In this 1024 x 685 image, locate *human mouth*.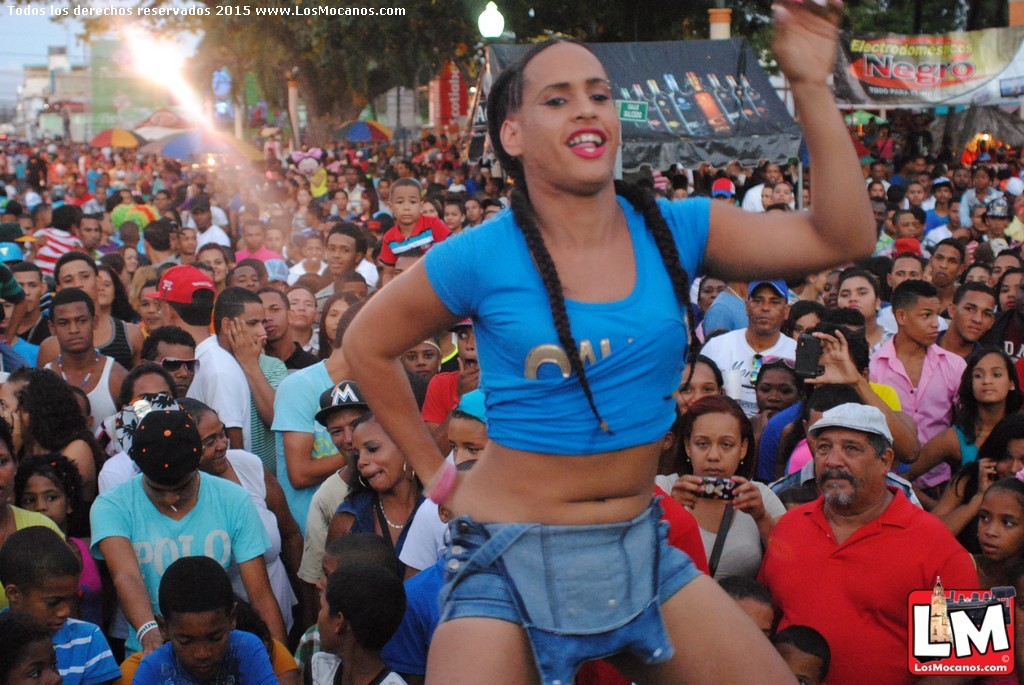
Bounding box: <box>66,337,83,345</box>.
